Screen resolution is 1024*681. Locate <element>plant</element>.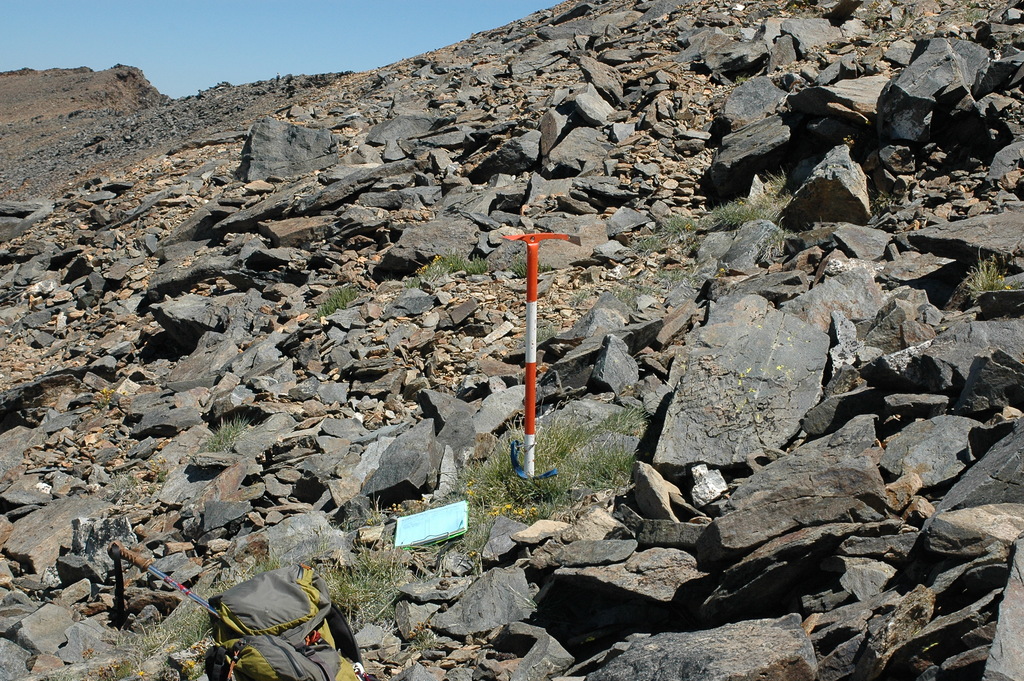
bbox=(961, 246, 1023, 305).
